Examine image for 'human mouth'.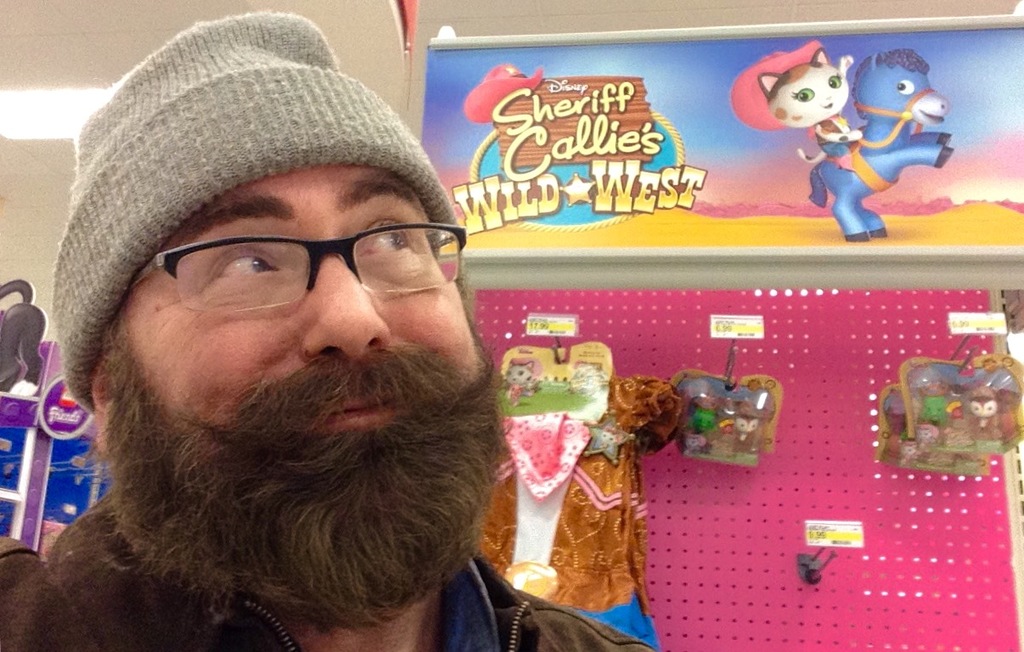
Examination result: pyautogui.locateOnScreen(254, 373, 434, 447).
